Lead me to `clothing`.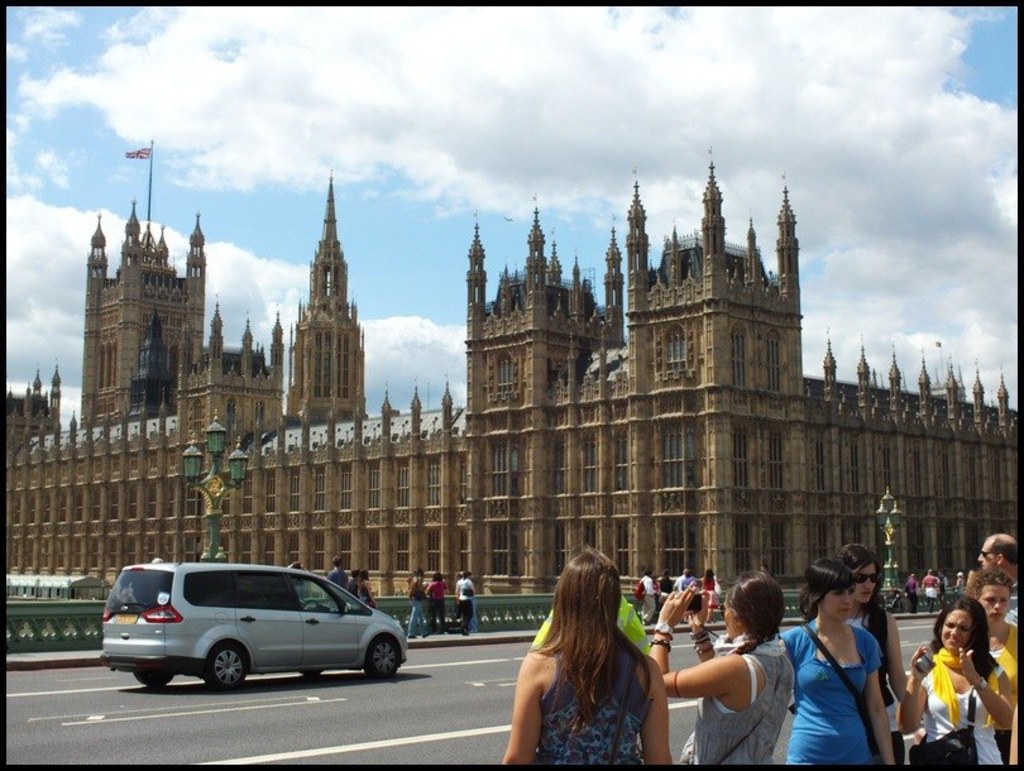
Lead to [641,571,652,622].
